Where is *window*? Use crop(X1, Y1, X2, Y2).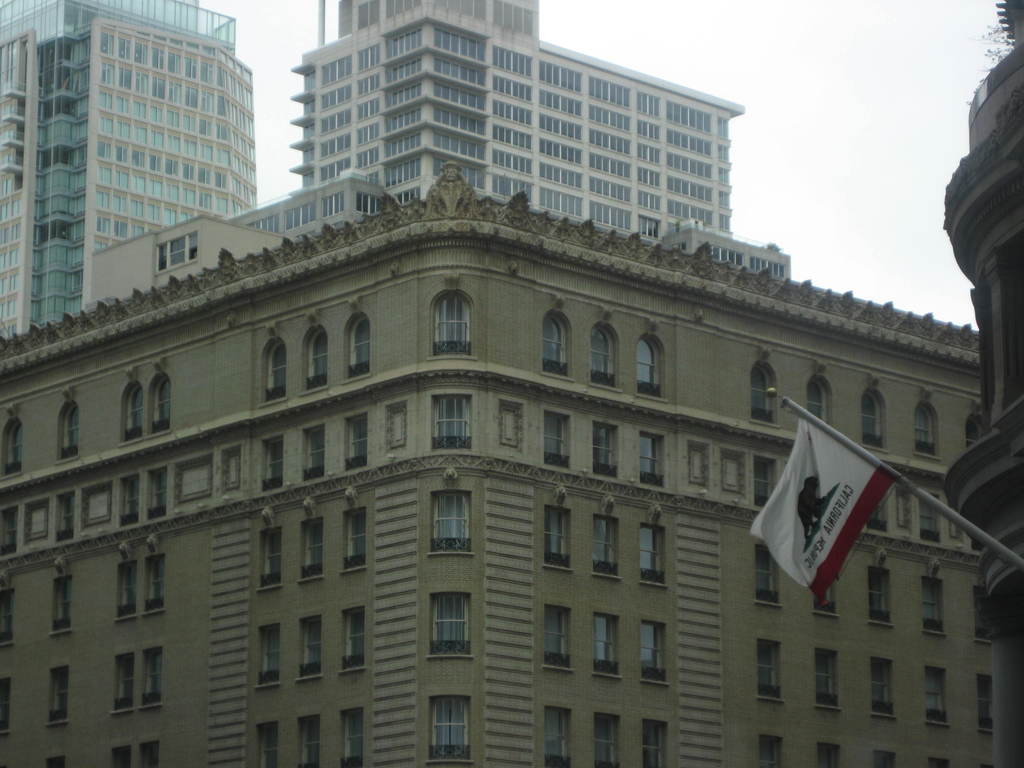
crop(640, 524, 668, 584).
